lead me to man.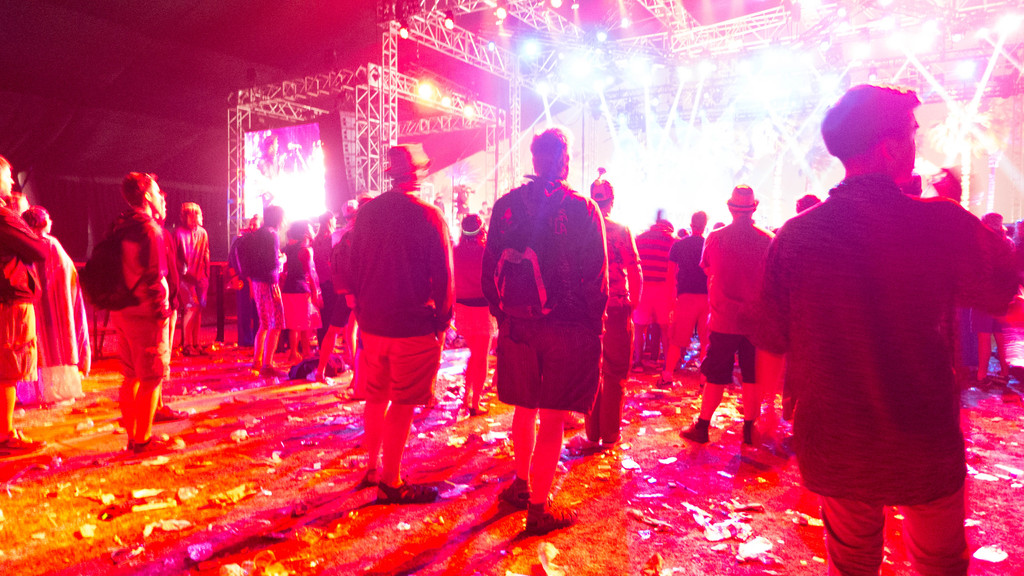
Lead to (0, 153, 51, 452).
